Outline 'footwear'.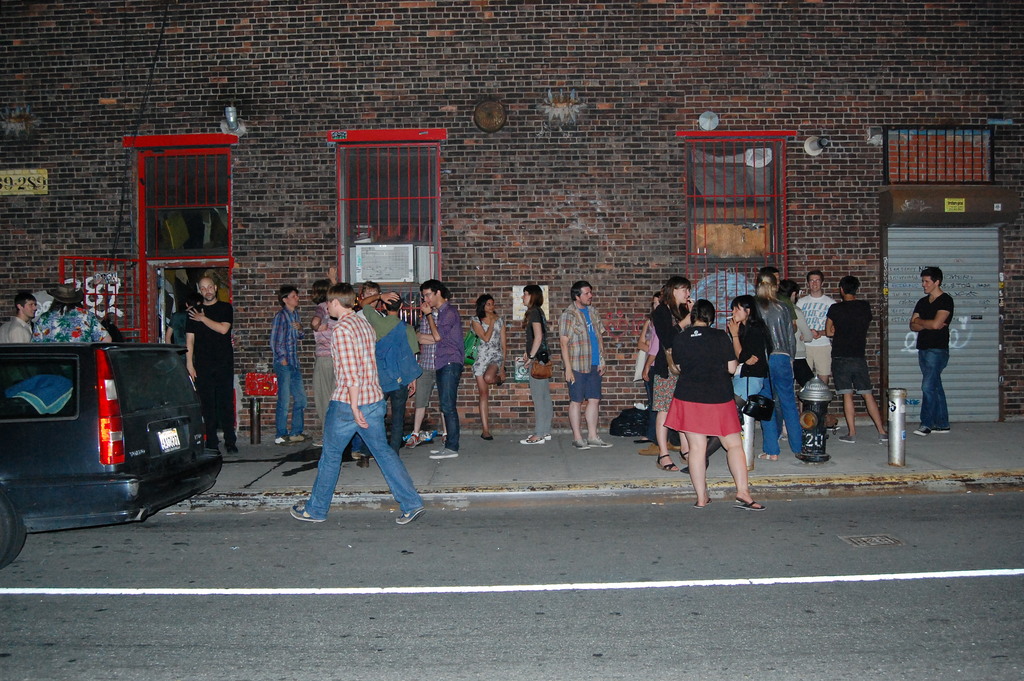
Outline: box(288, 504, 330, 526).
